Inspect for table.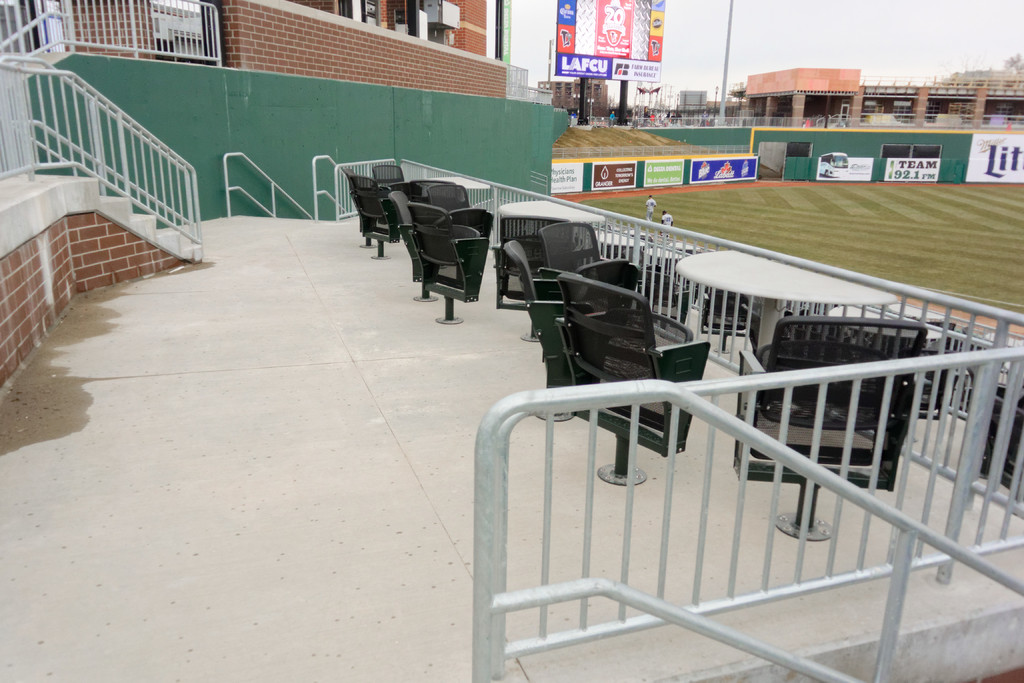
Inspection: <box>997,371,1013,386</box>.
